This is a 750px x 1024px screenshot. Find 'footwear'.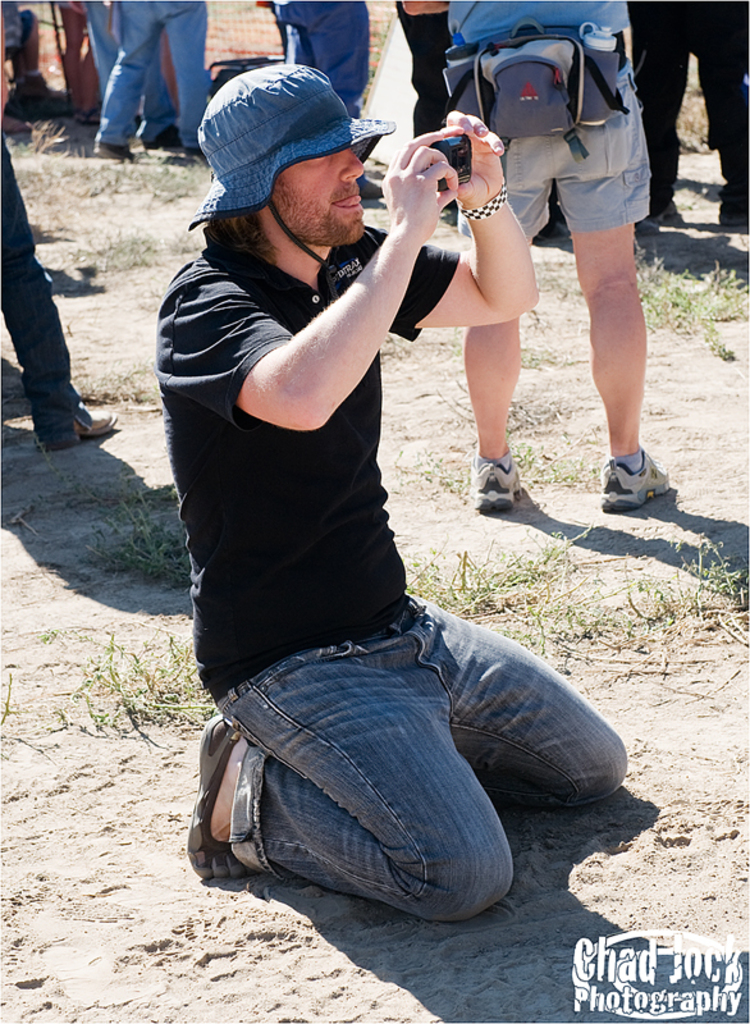
Bounding box: box=[645, 202, 677, 230].
